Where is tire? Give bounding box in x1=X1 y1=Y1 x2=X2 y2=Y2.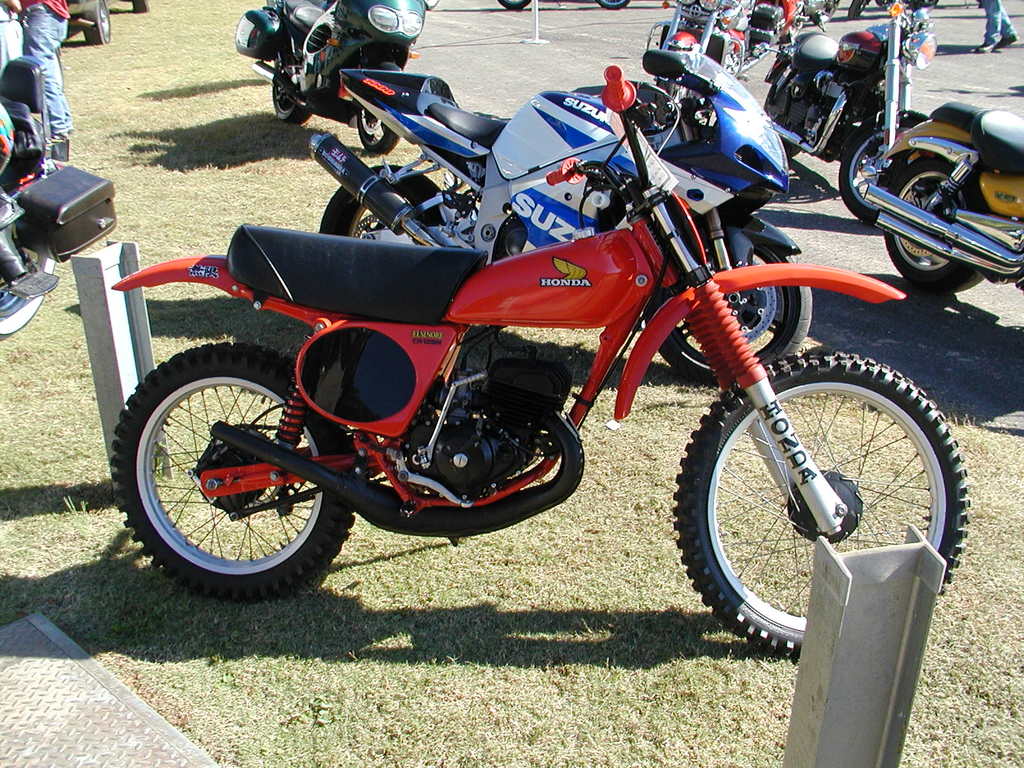
x1=837 y1=126 x2=894 y2=225.
